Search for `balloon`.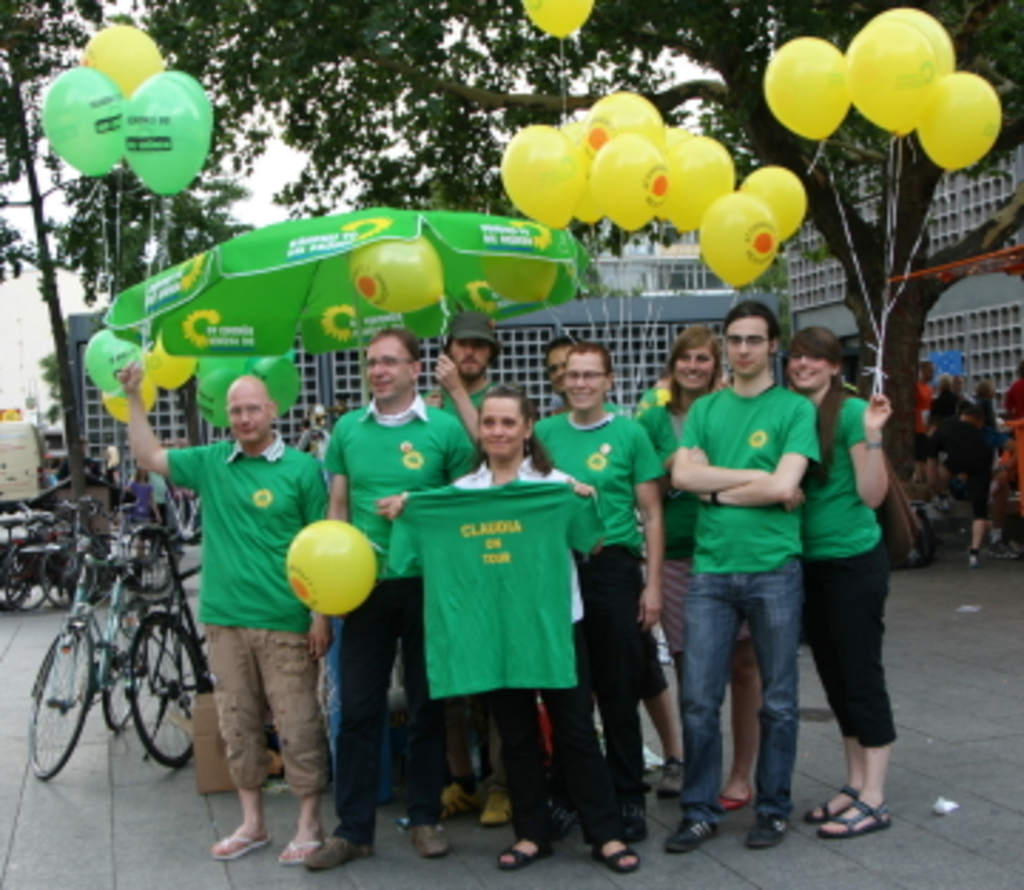
Found at bbox=[82, 327, 134, 398].
